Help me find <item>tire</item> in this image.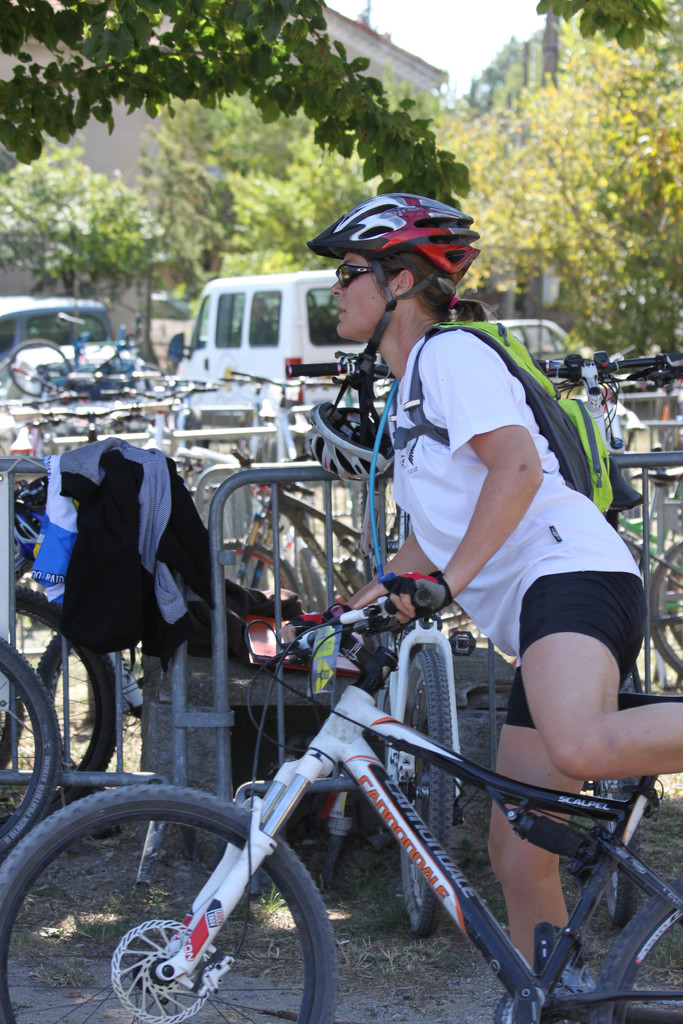
Found it: Rect(671, 554, 682, 646).
